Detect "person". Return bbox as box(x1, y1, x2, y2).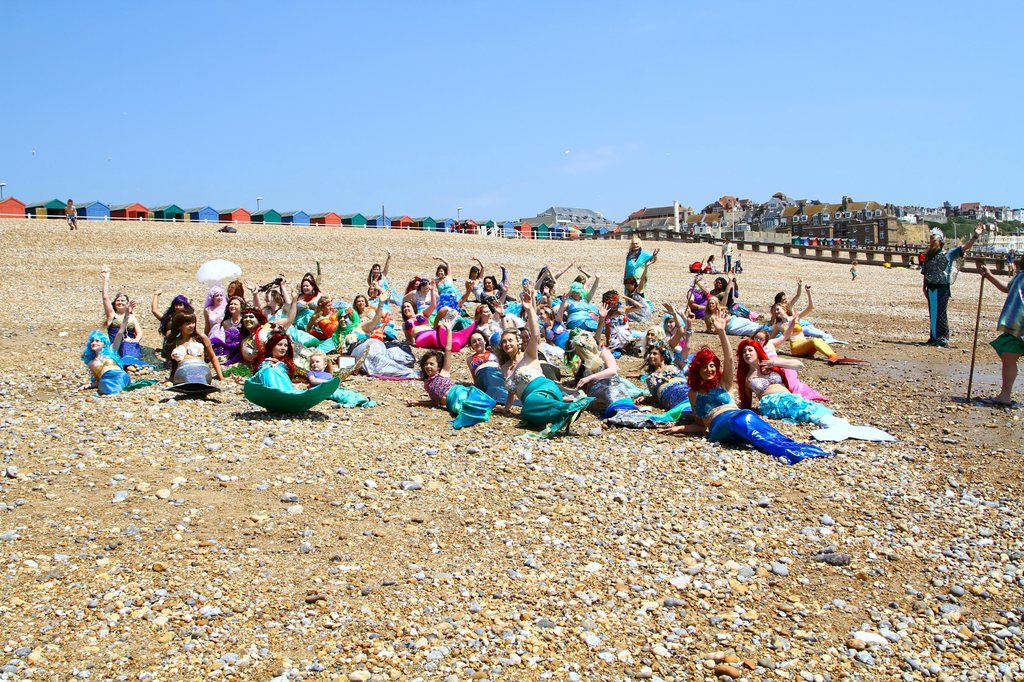
box(492, 281, 573, 396).
